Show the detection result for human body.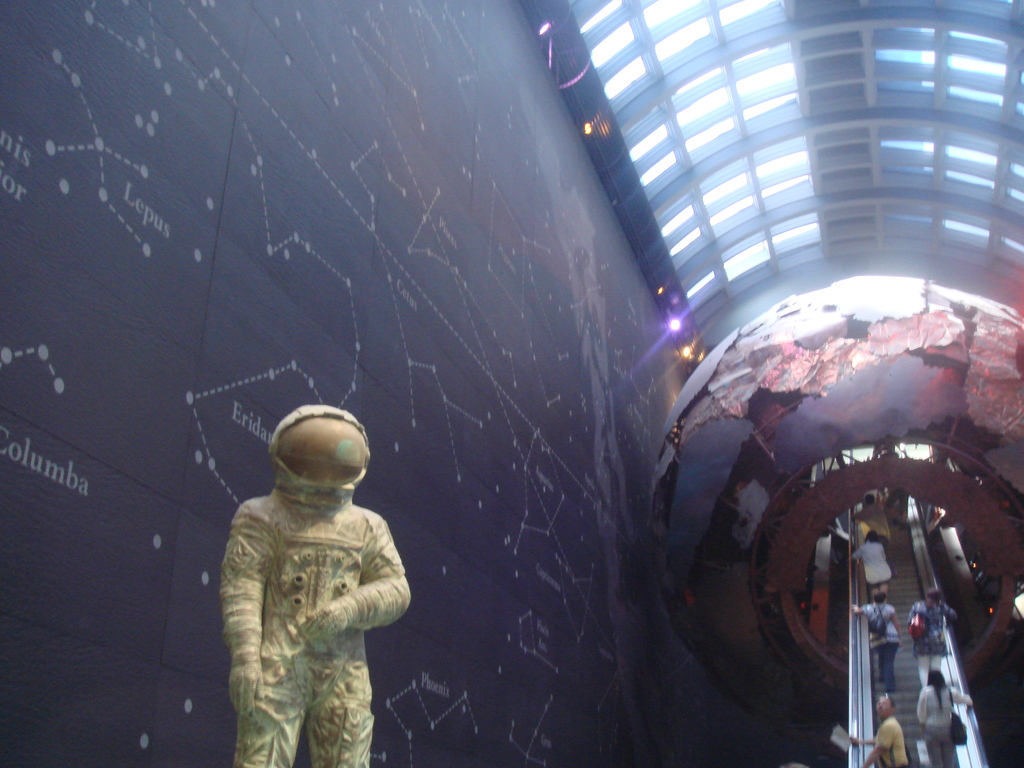
850:524:891:613.
